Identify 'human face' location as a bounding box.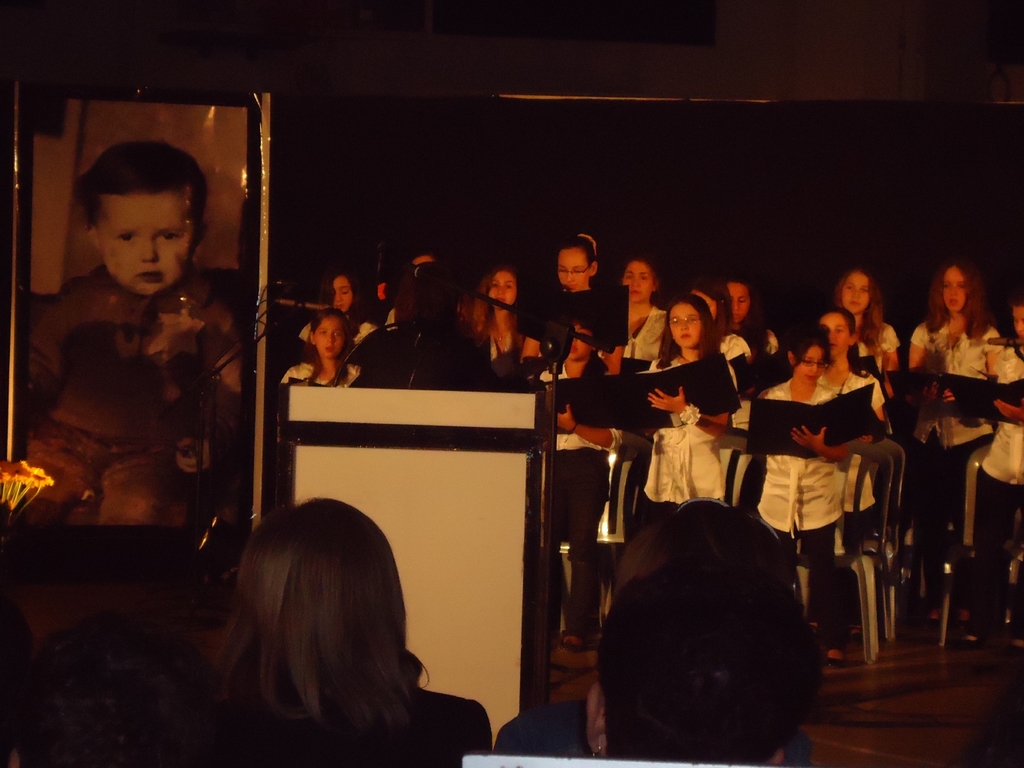
(left=671, top=301, right=703, bottom=344).
